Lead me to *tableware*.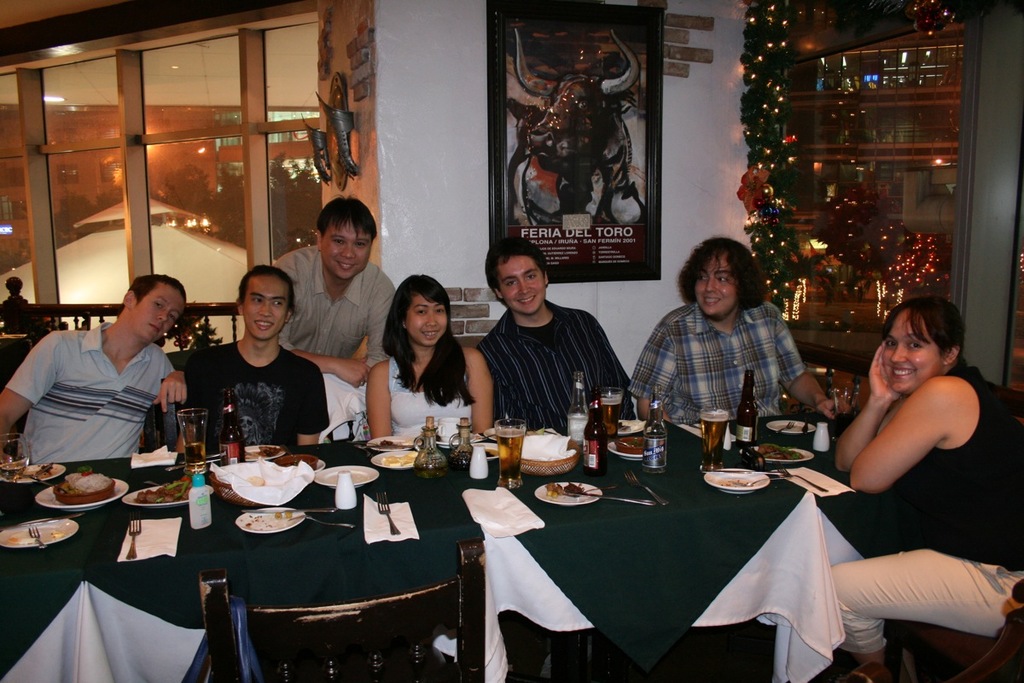
Lead to (x1=55, y1=476, x2=117, y2=503).
